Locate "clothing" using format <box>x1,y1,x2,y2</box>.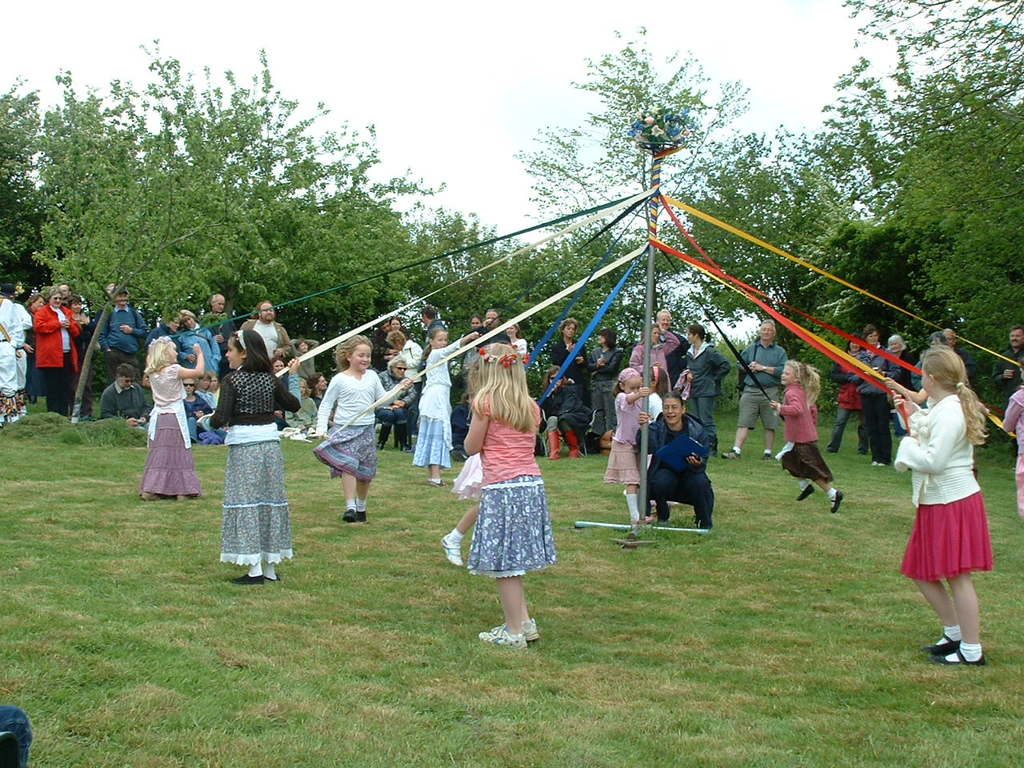
<box>174,326,219,378</box>.
